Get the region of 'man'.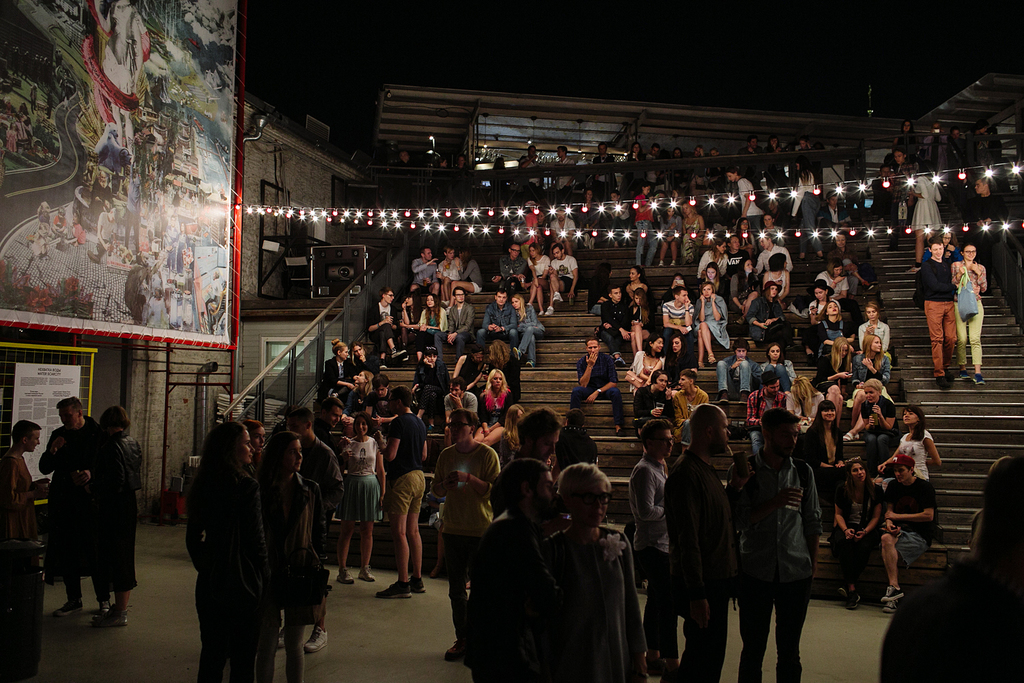
pyautogui.locateOnScreen(543, 245, 578, 318).
